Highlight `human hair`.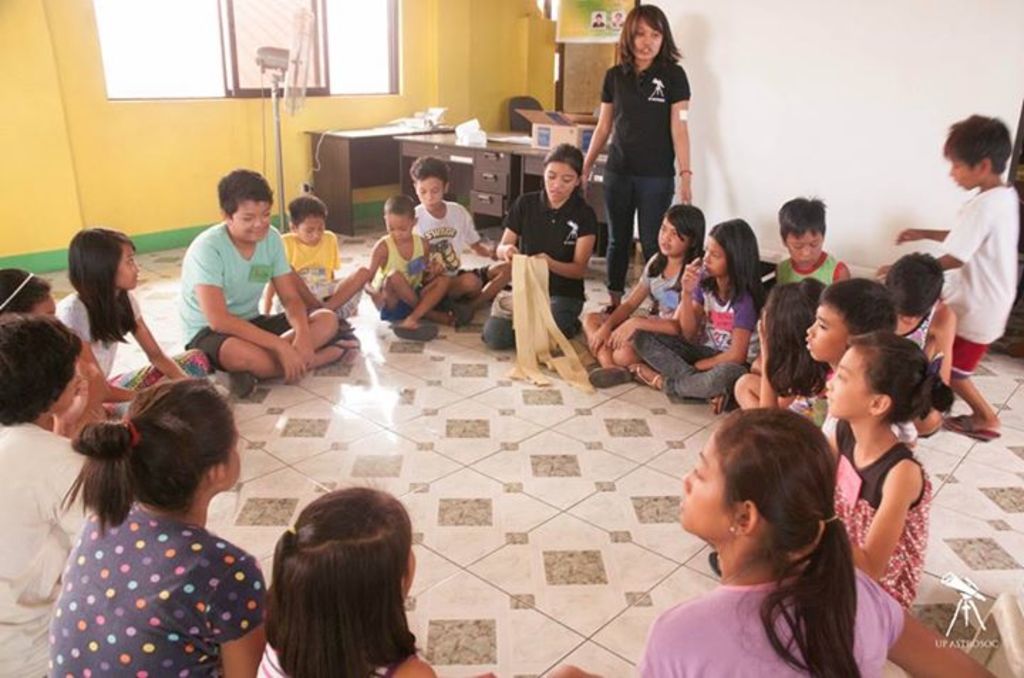
Highlighted region: left=0, top=266, right=51, bottom=313.
